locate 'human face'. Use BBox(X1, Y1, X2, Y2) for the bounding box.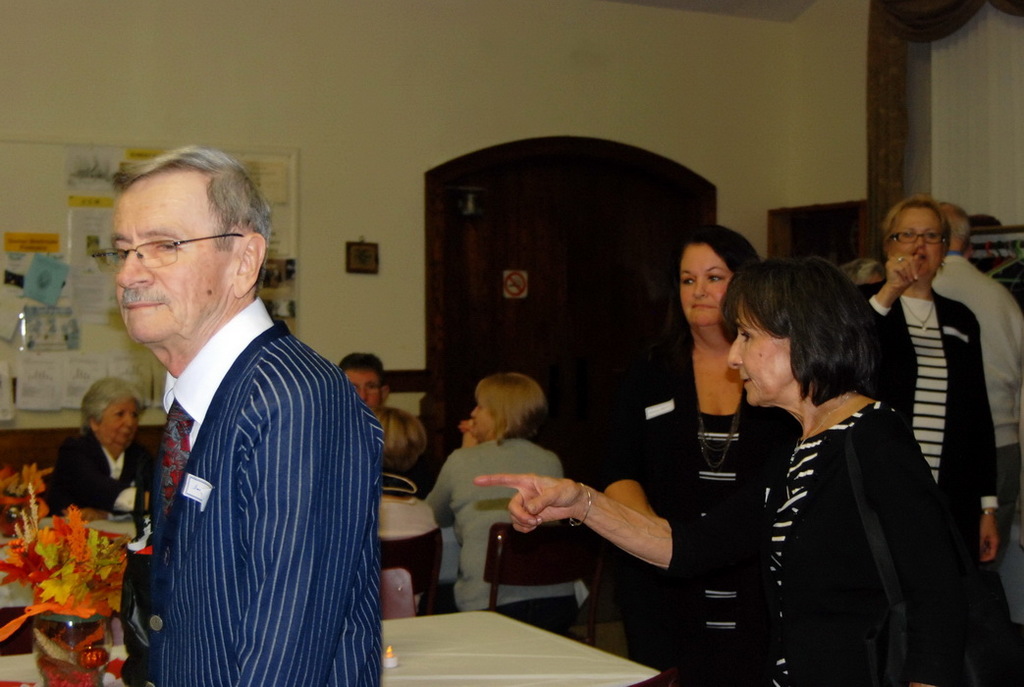
BBox(889, 205, 941, 273).
